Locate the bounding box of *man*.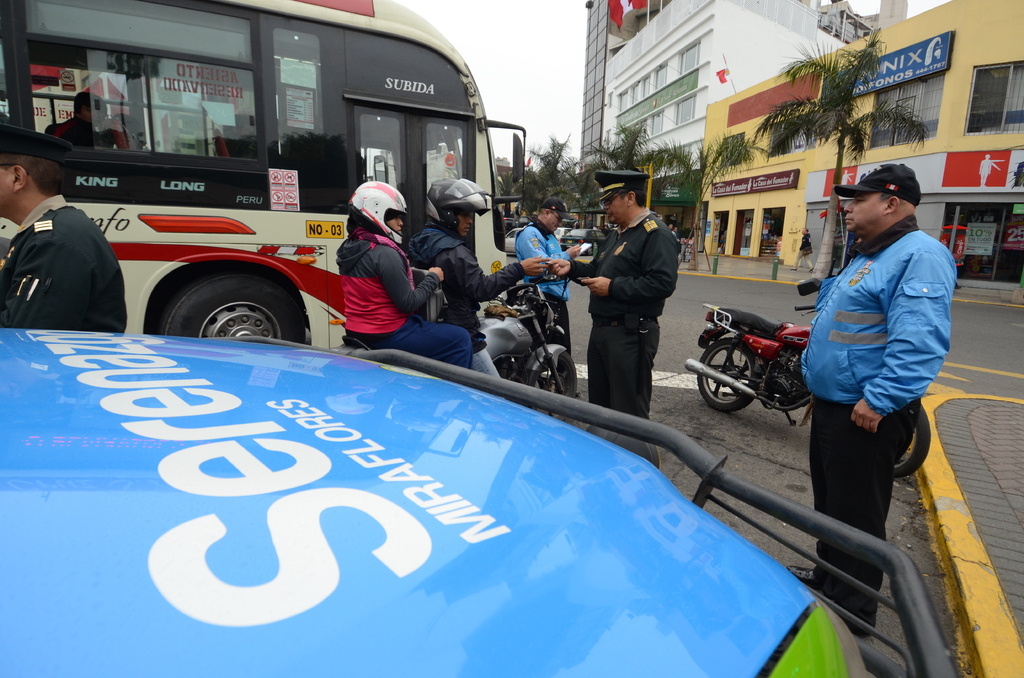
Bounding box: x1=547 y1=170 x2=679 y2=419.
